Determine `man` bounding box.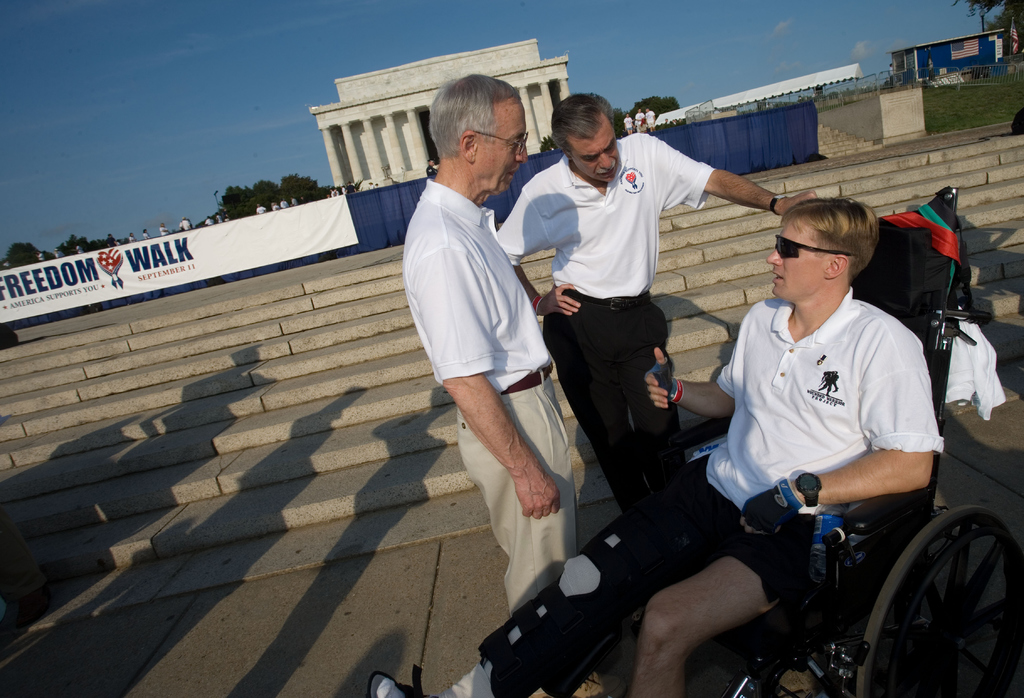
Determined: box=[625, 113, 636, 133].
